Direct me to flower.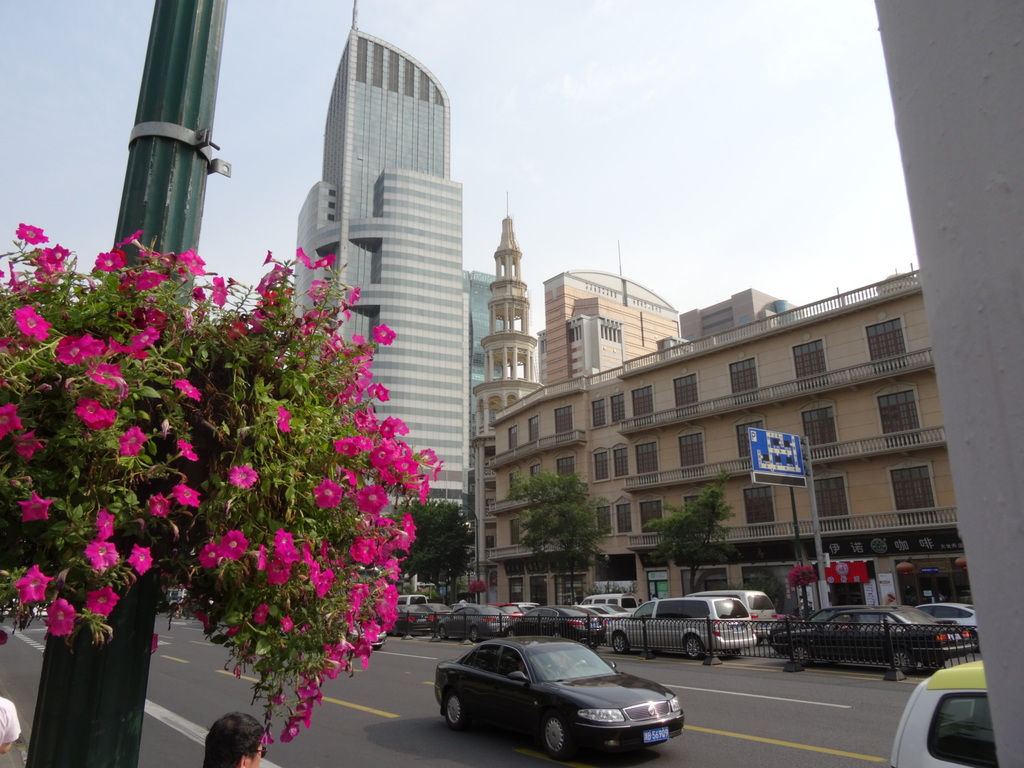
Direction: x1=222 y1=625 x2=238 y2=644.
